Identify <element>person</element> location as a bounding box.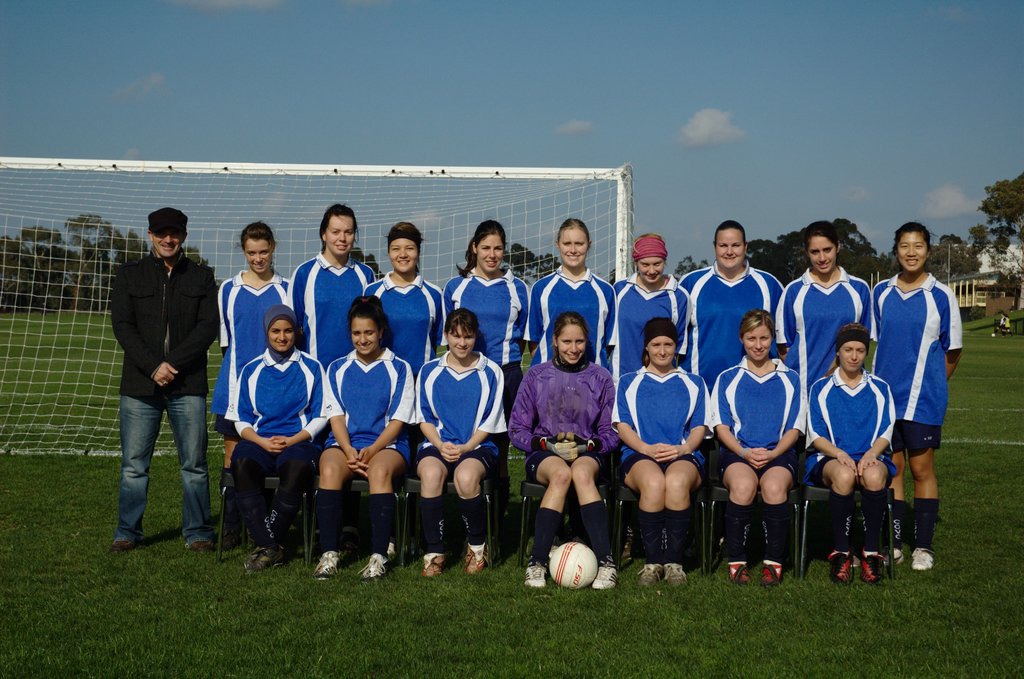
<region>864, 217, 969, 577</region>.
